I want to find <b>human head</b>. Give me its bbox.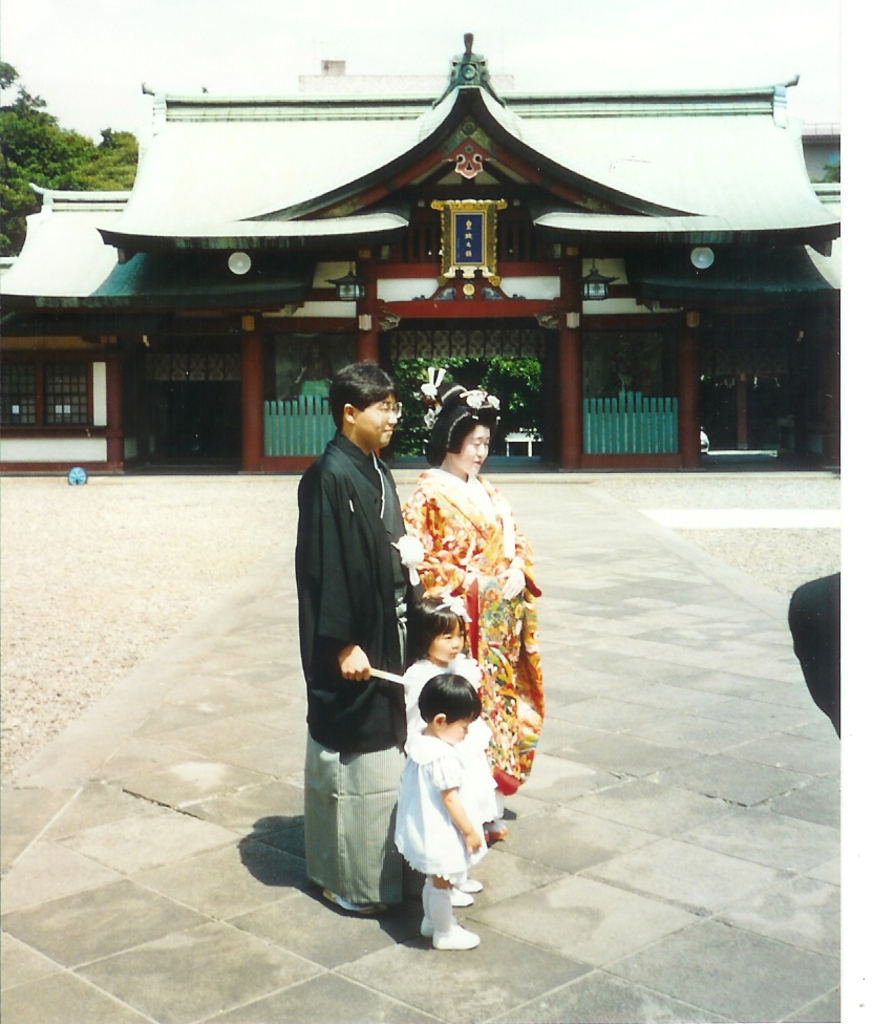
417 659 494 755.
